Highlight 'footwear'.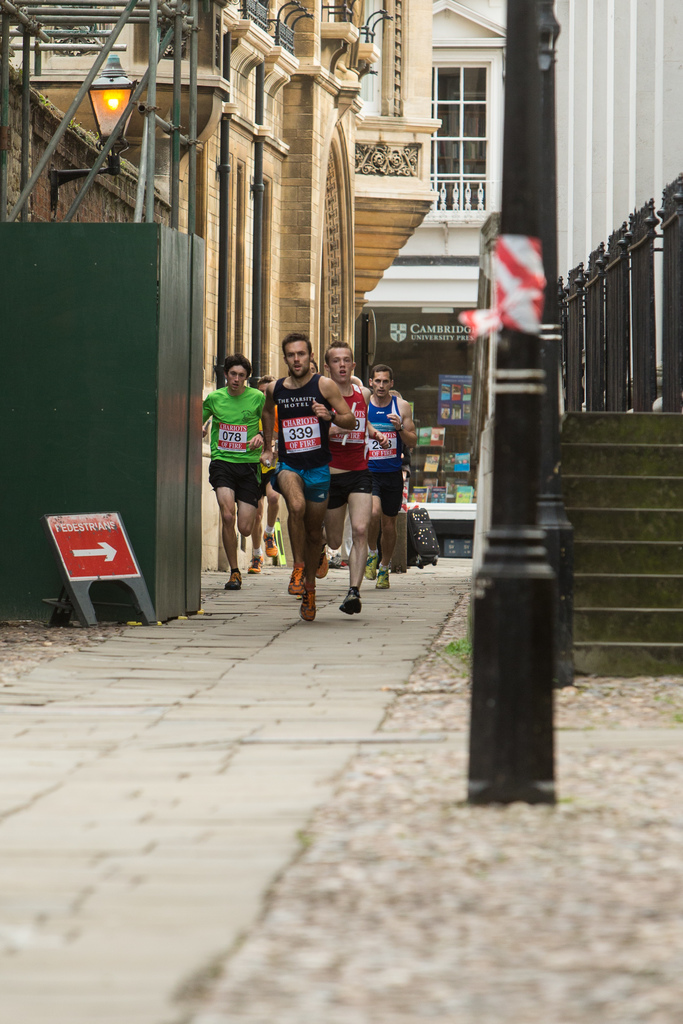
Highlighted region: crop(300, 587, 318, 622).
